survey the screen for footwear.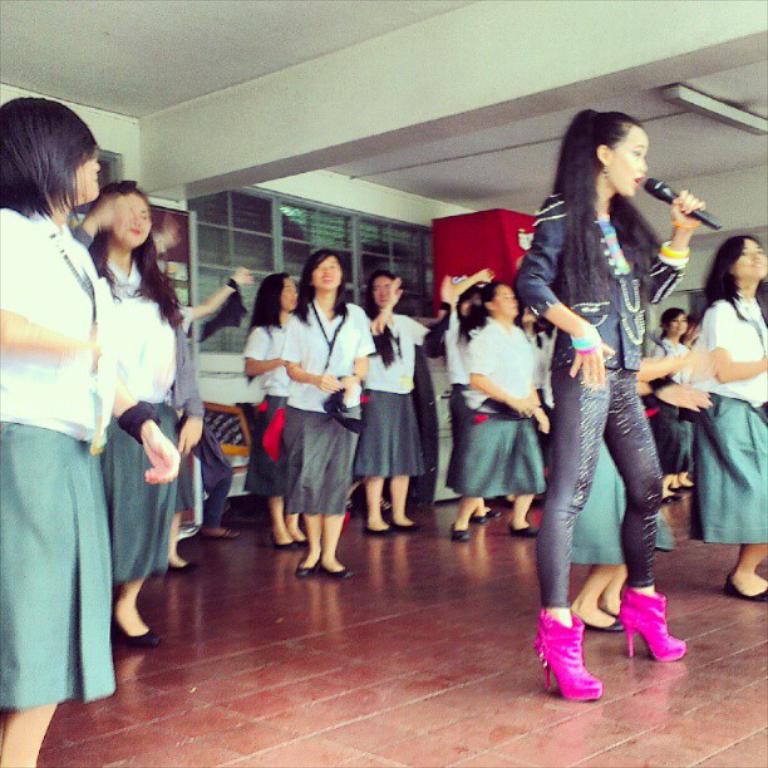
Survey found: 321/556/356/580.
